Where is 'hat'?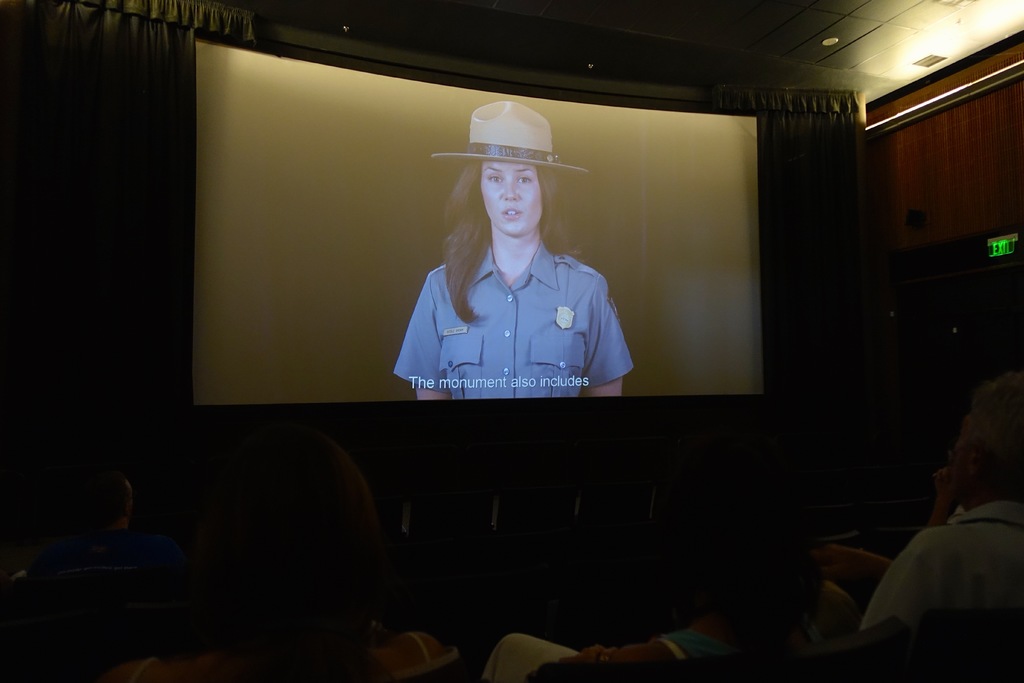
<bbox>429, 98, 589, 174</bbox>.
